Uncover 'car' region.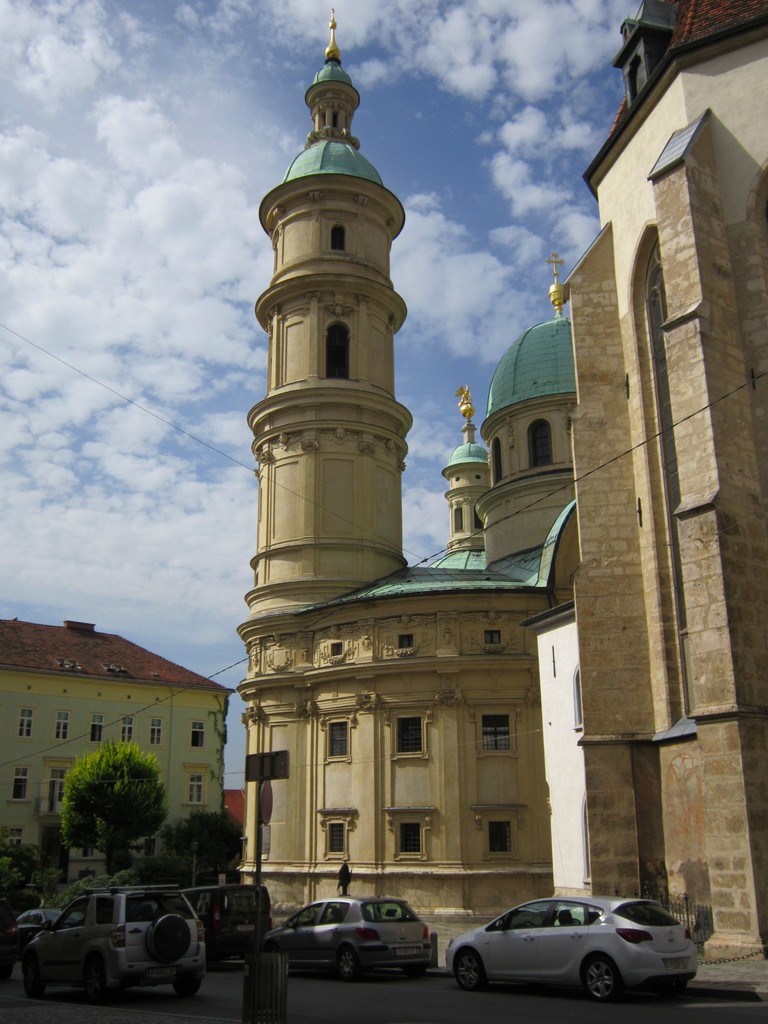
Uncovered: x1=442 y1=888 x2=698 y2=1004.
